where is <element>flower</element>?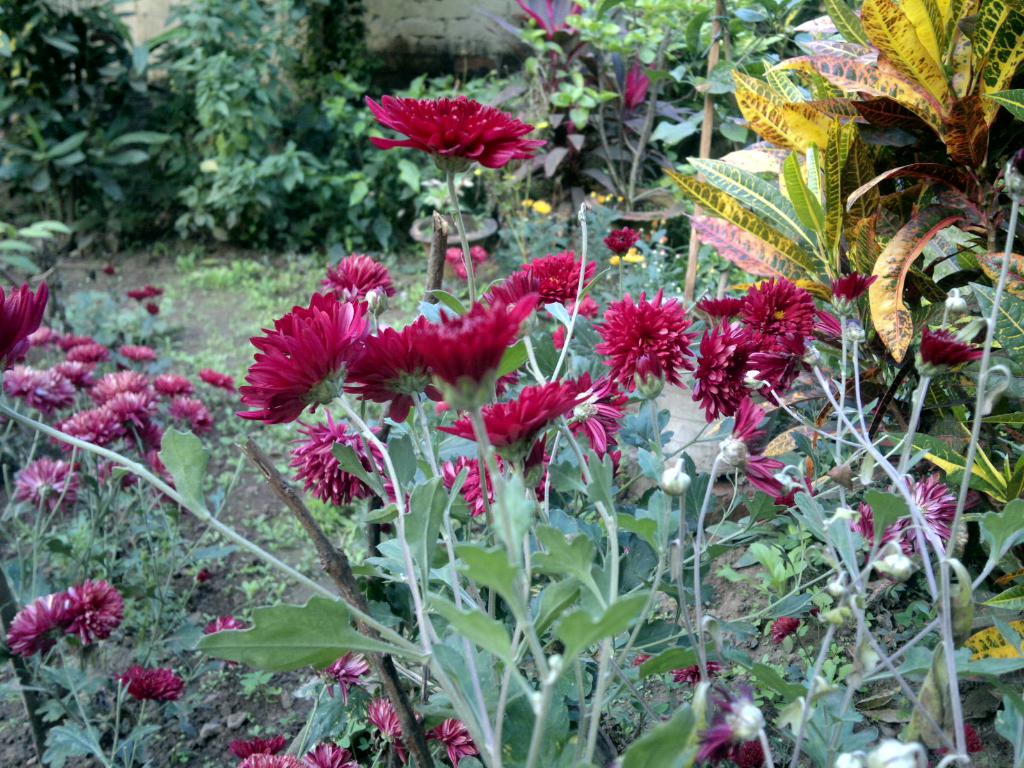
select_region(230, 283, 366, 420).
